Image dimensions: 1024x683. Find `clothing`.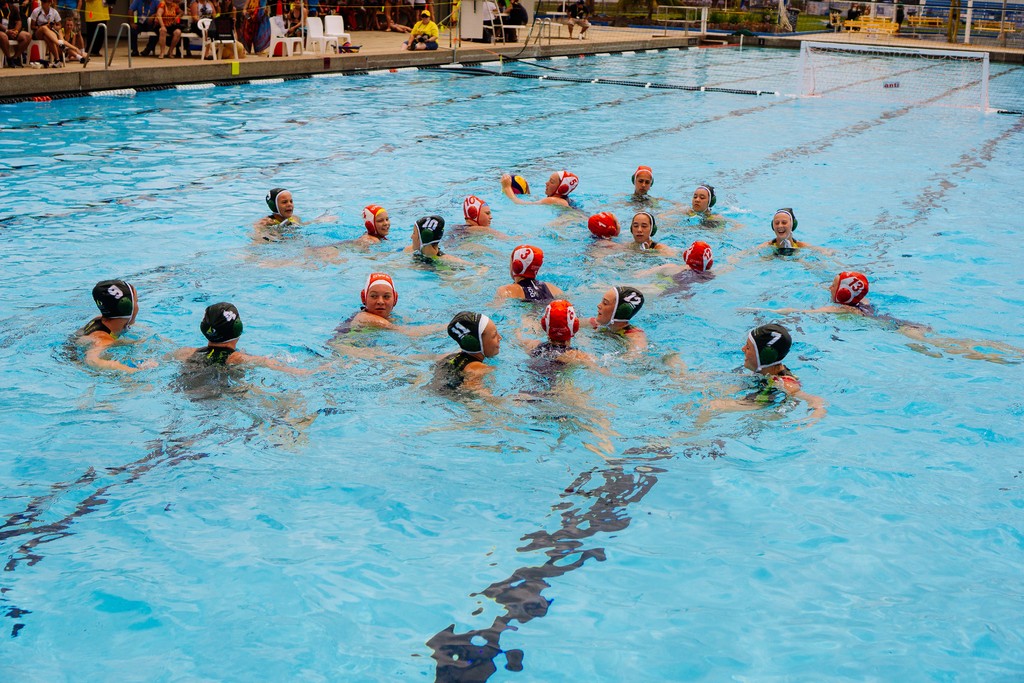
502, 0, 530, 38.
